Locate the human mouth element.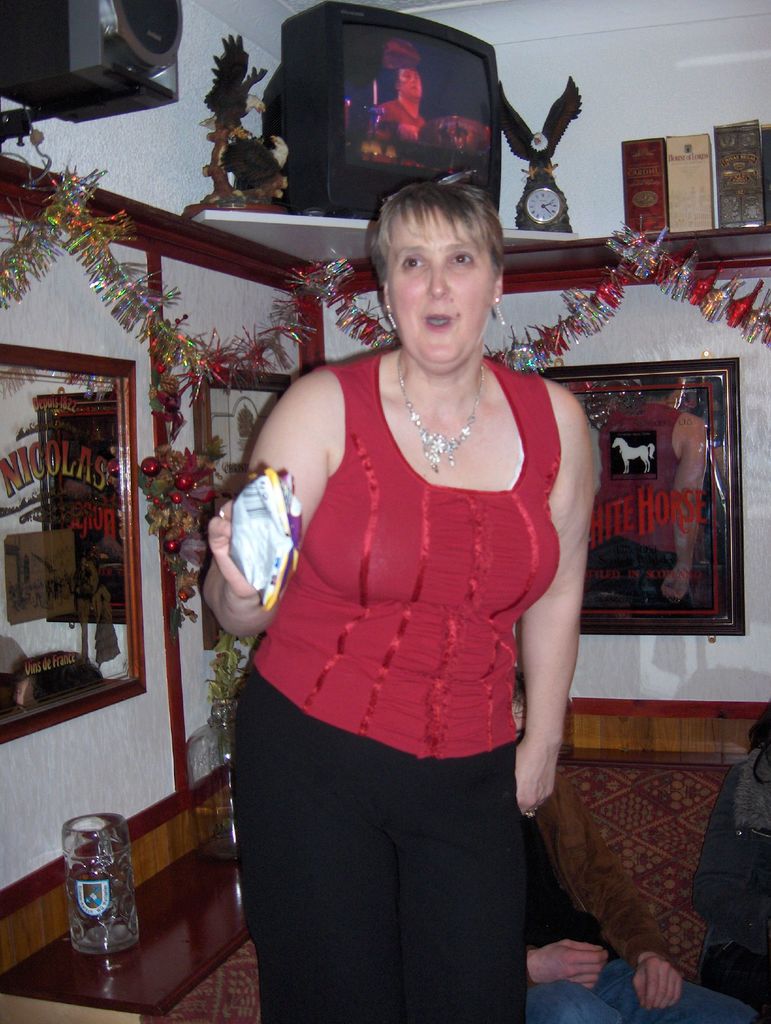
Element bbox: 423, 305, 457, 335.
